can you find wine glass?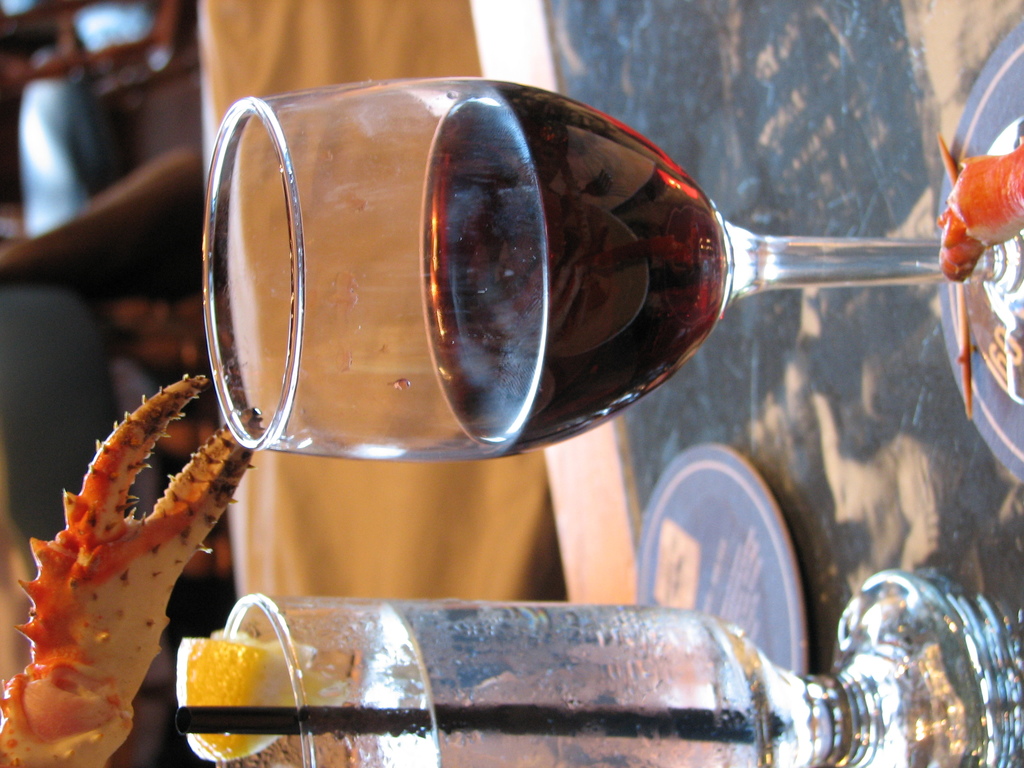
Yes, bounding box: left=214, top=570, right=1023, bottom=767.
